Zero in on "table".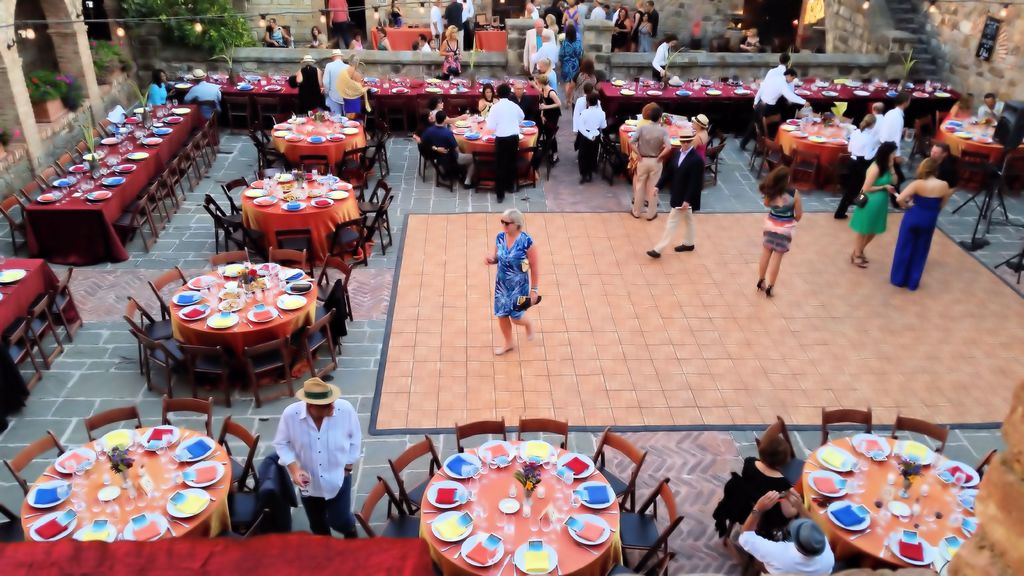
Zeroed in: l=370, t=24, r=432, b=47.
